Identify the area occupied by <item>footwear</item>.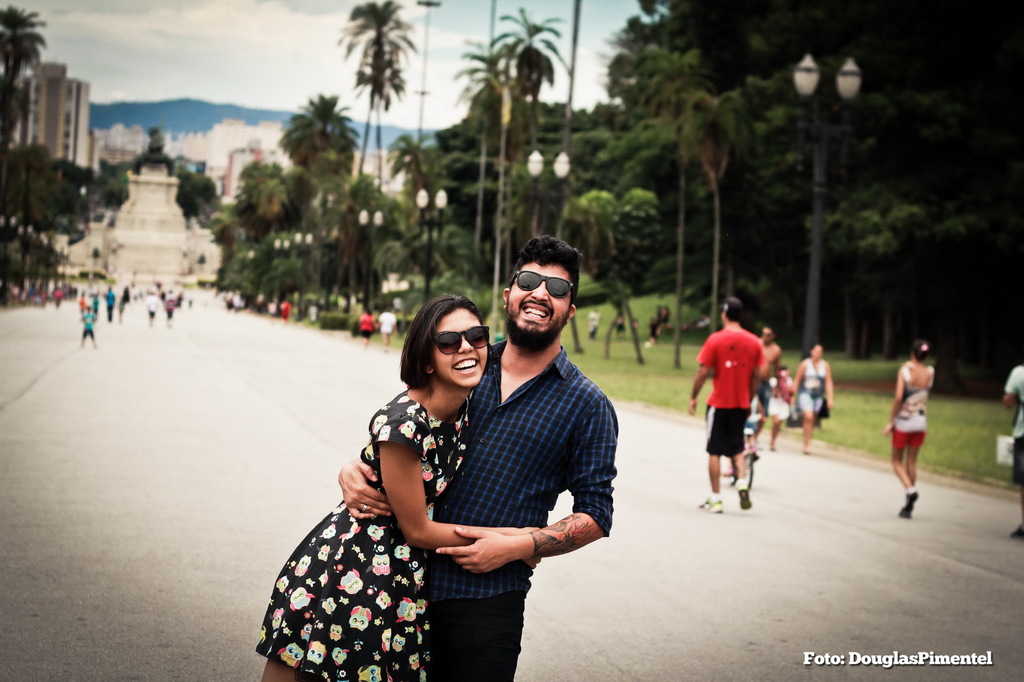
Area: 897 505 909 518.
